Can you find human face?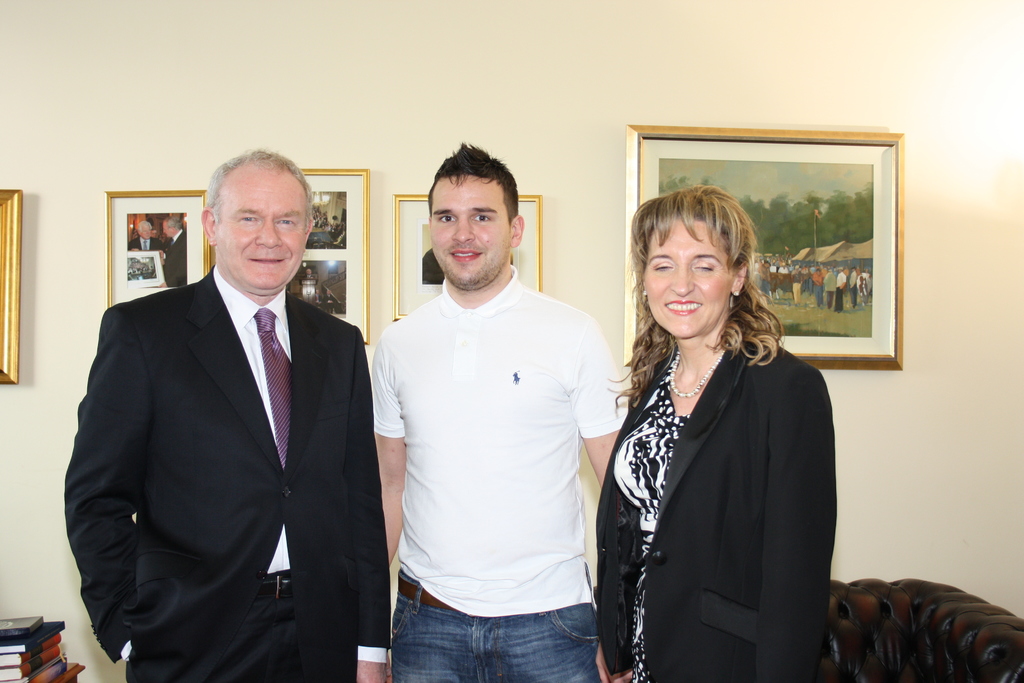
Yes, bounding box: 433/178/514/292.
